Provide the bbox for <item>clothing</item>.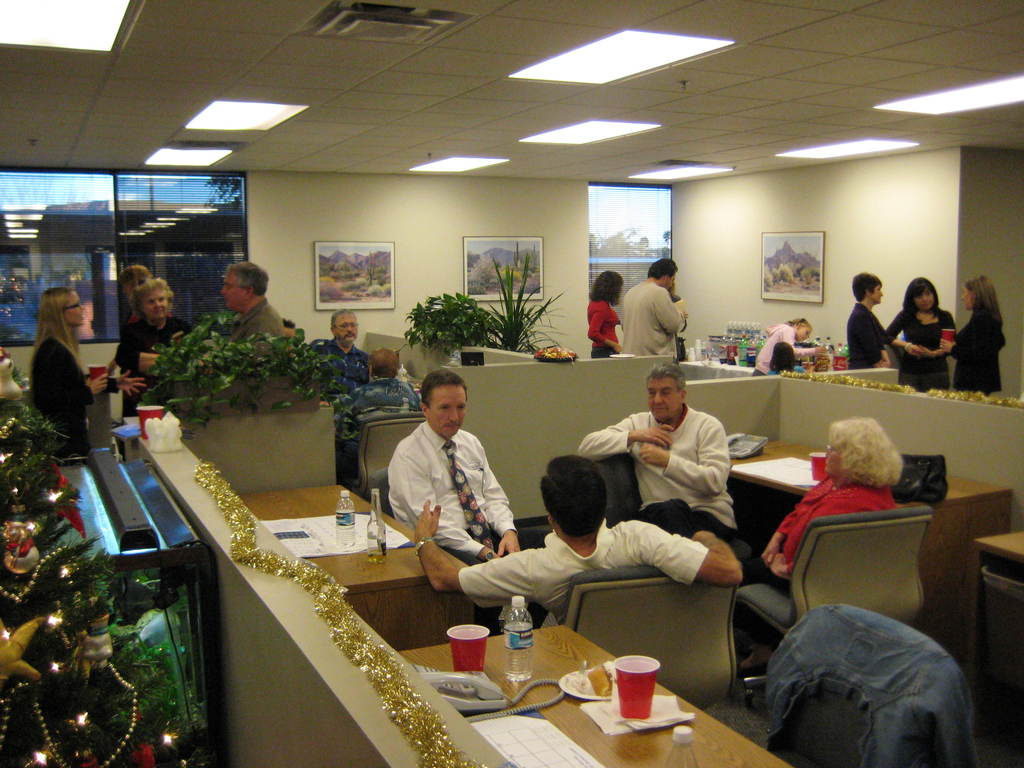
box(883, 306, 953, 389).
